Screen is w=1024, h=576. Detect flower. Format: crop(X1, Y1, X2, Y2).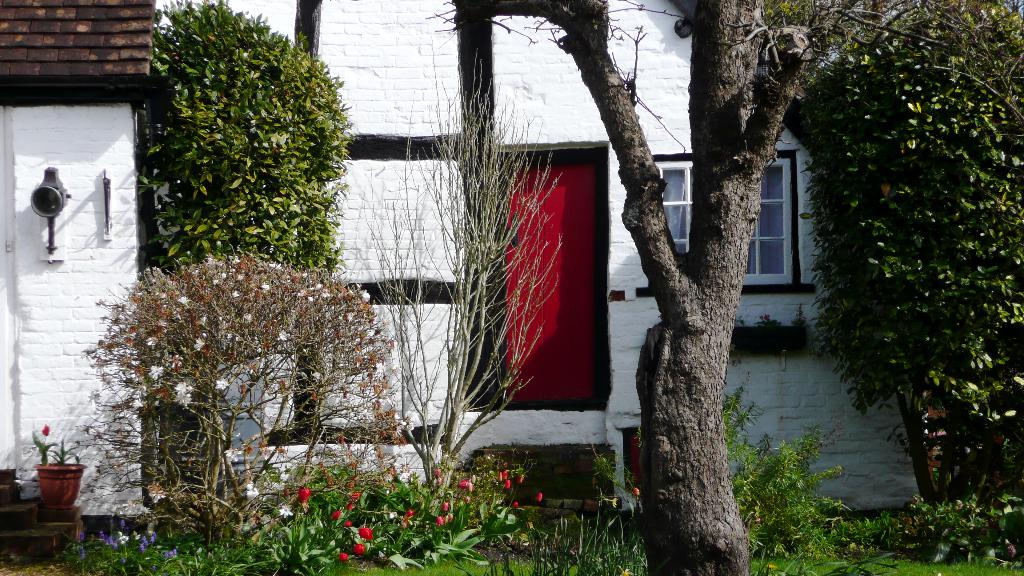
crop(349, 490, 360, 500).
